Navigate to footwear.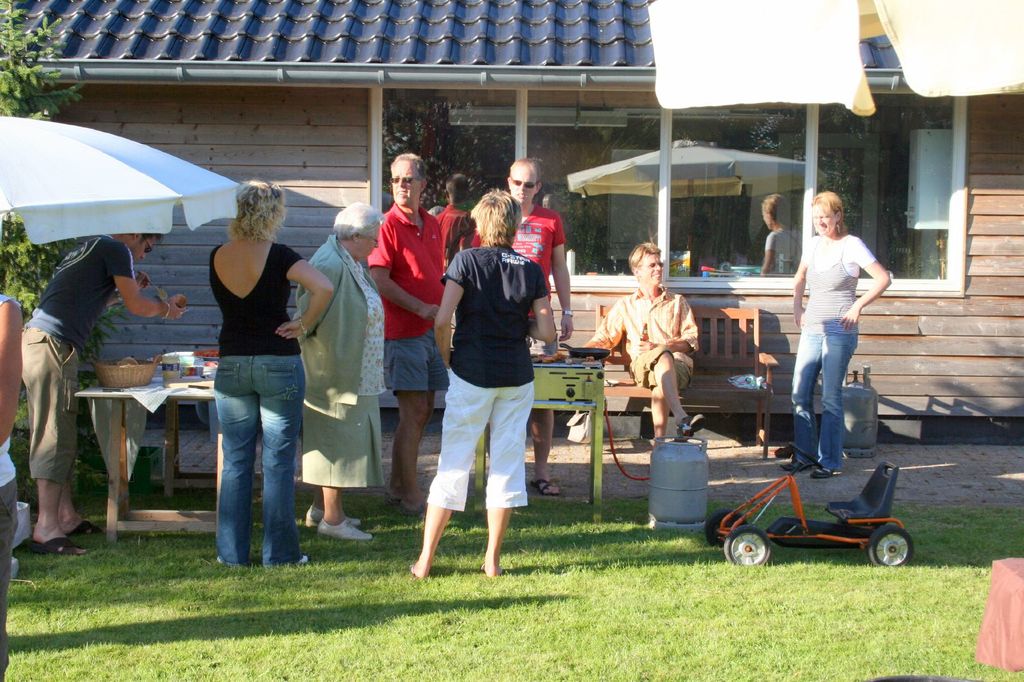
Navigation target: bbox(808, 462, 839, 481).
